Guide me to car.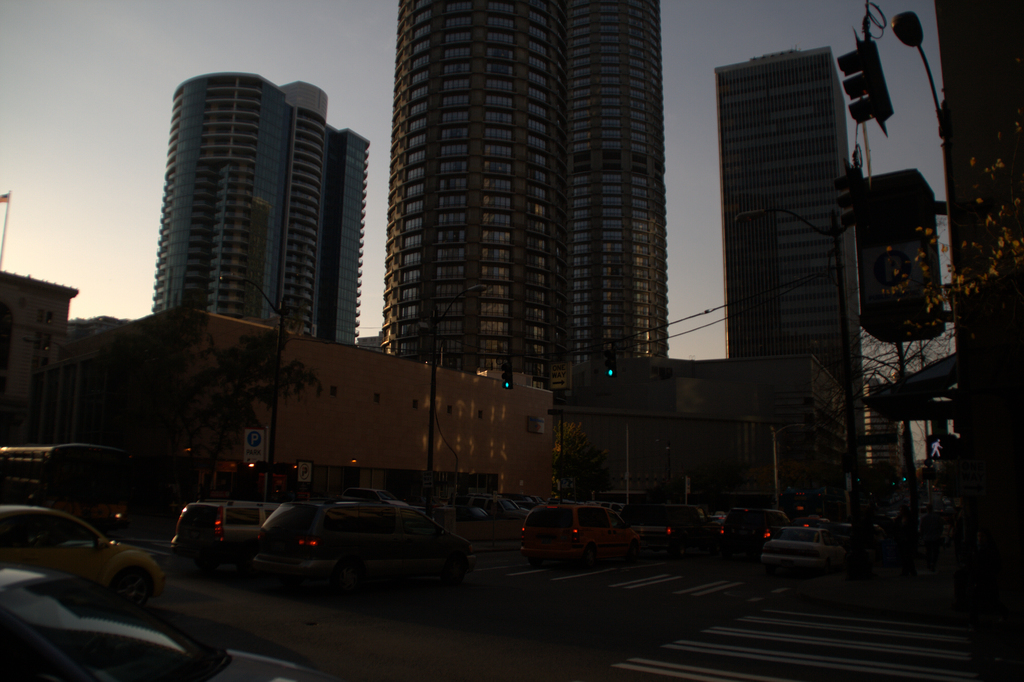
Guidance: bbox=[520, 503, 644, 573].
